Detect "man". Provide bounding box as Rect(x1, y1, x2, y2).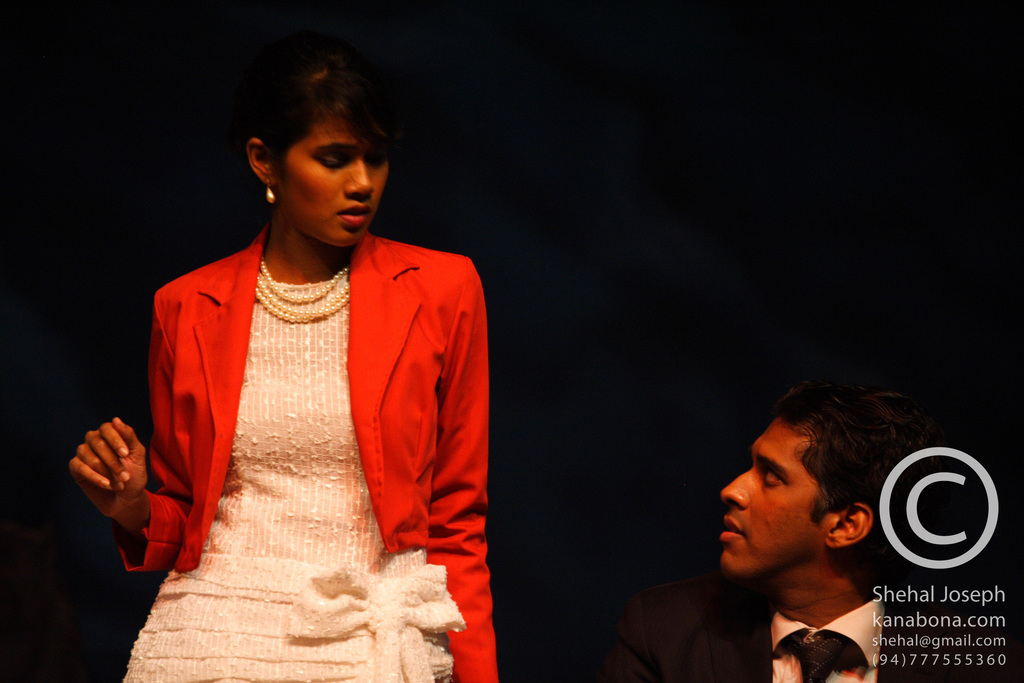
Rect(614, 352, 1005, 682).
